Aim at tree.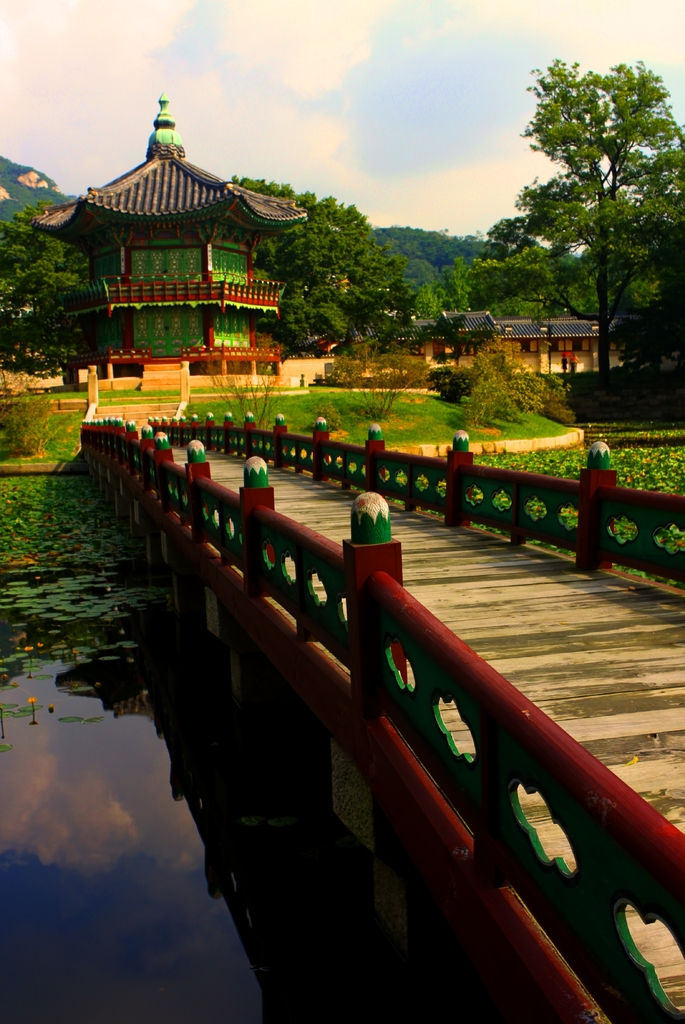
Aimed at locate(449, 345, 577, 435).
